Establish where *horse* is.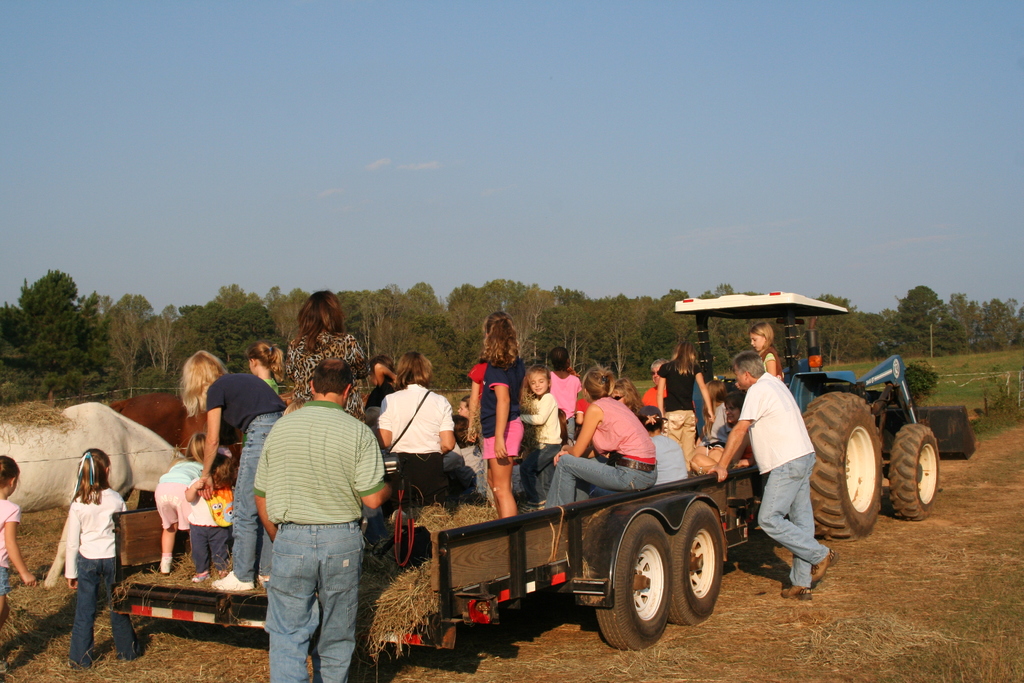
Established at BBox(110, 393, 190, 513).
